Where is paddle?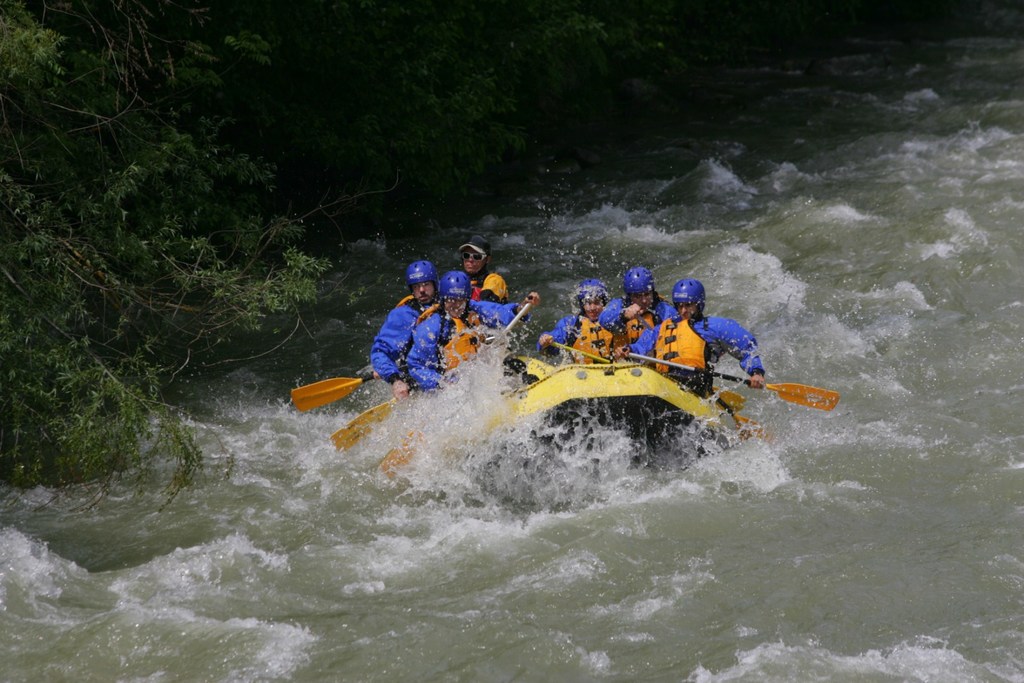
bbox=[283, 294, 449, 422].
